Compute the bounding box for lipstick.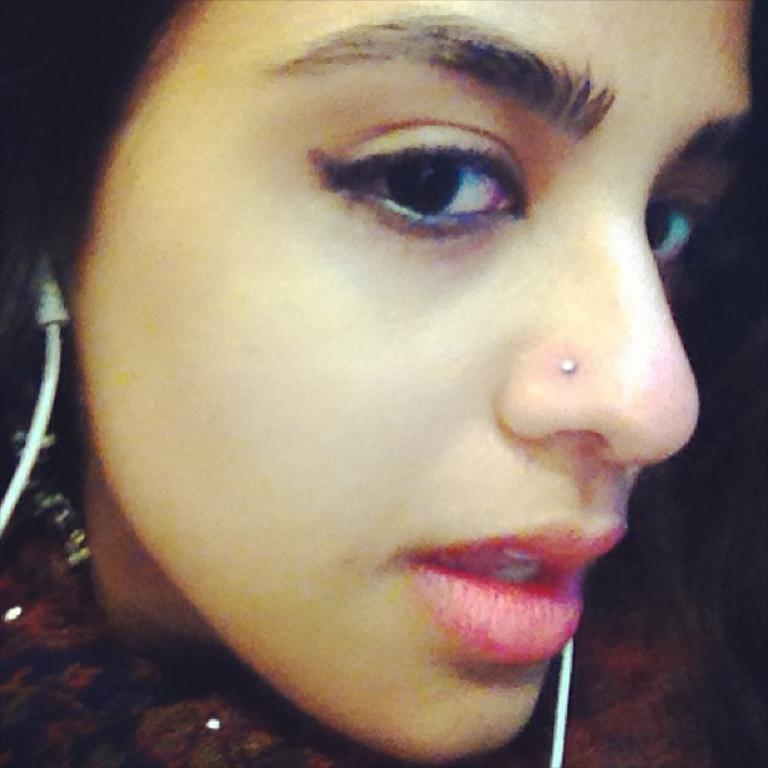
bbox=[405, 521, 626, 669].
